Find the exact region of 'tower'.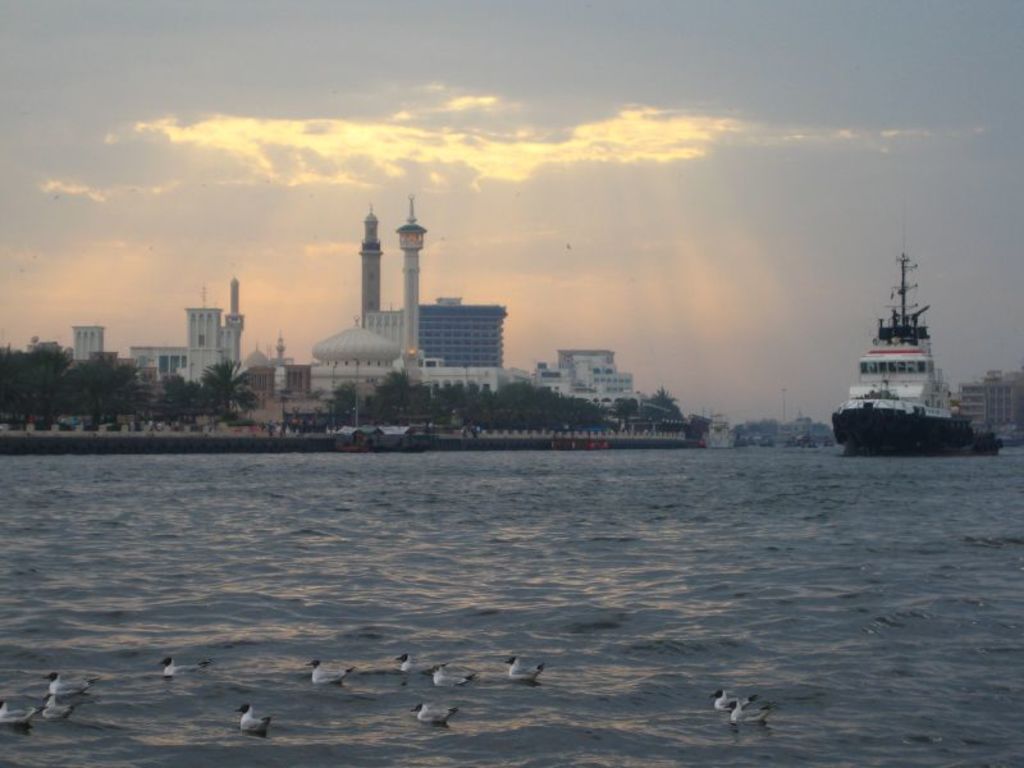
Exact region: bbox(397, 195, 424, 381).
